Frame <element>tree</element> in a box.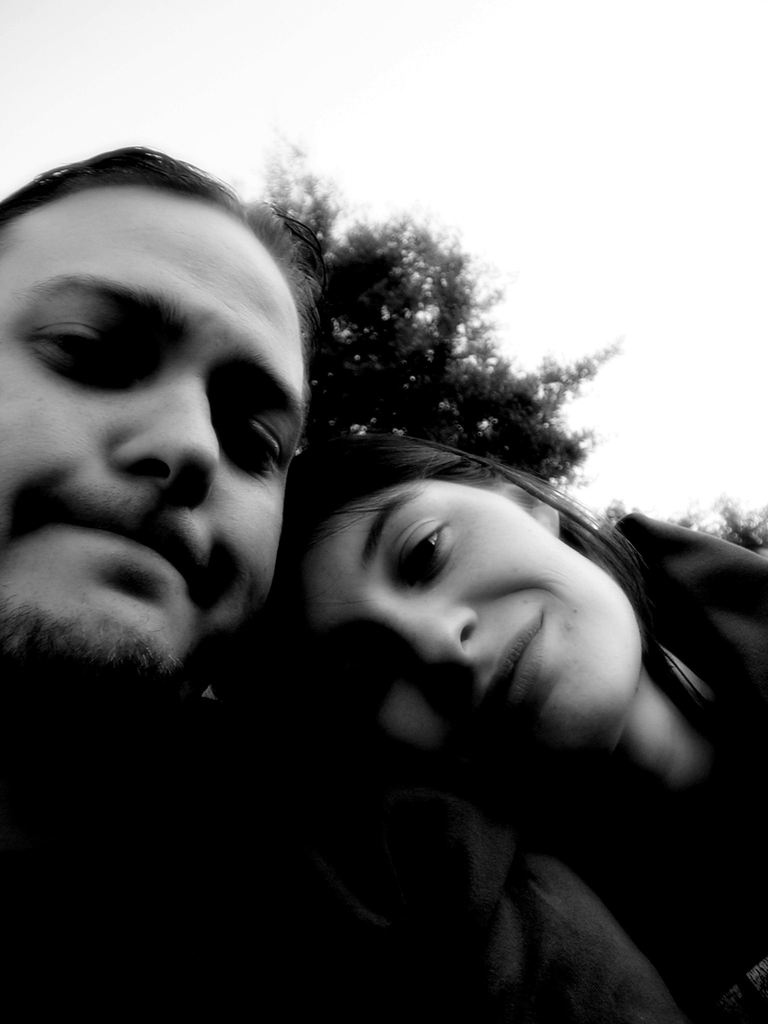
253, 144, 627, 428.
